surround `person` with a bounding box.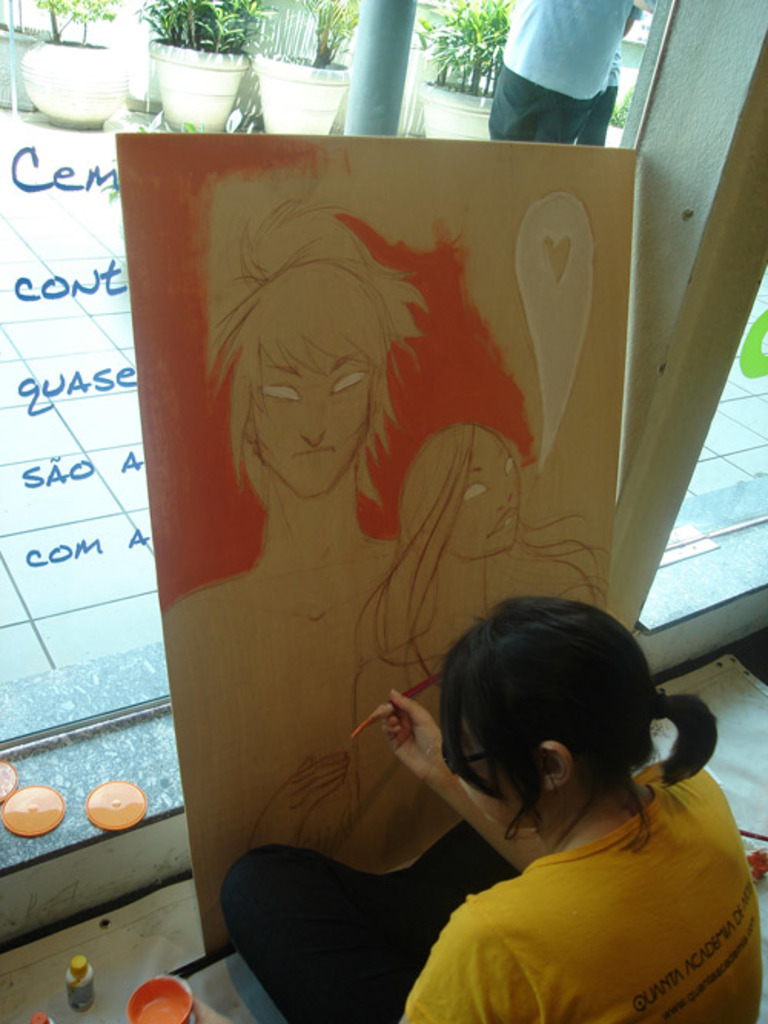
BBox(161, 201, 398, 950).
